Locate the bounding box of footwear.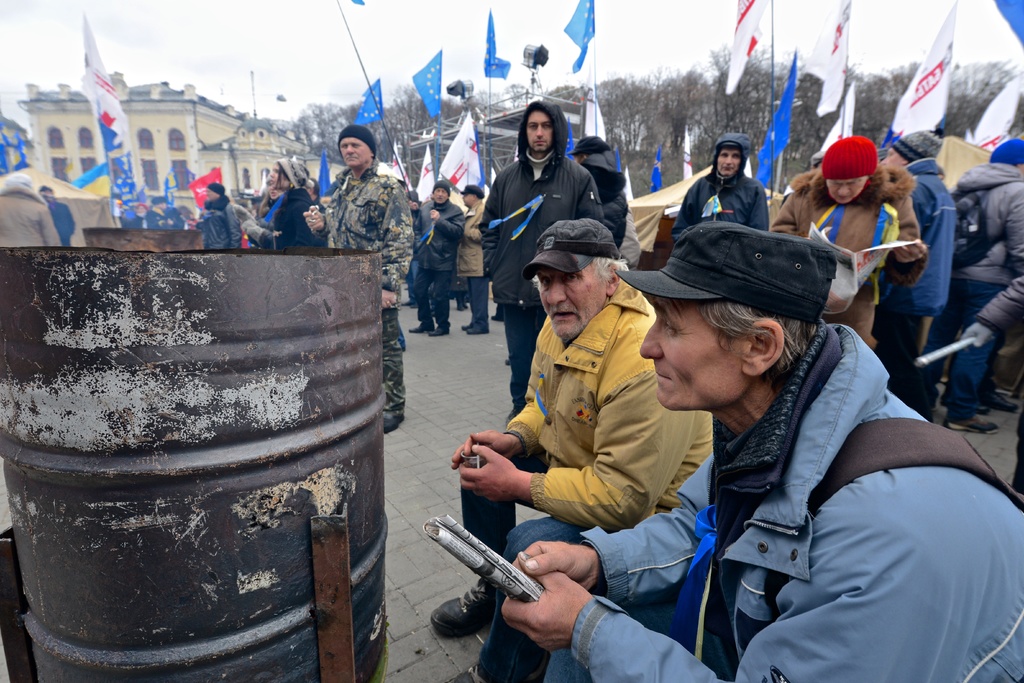
Bounding box: box=[408, 325, 431, 334].
